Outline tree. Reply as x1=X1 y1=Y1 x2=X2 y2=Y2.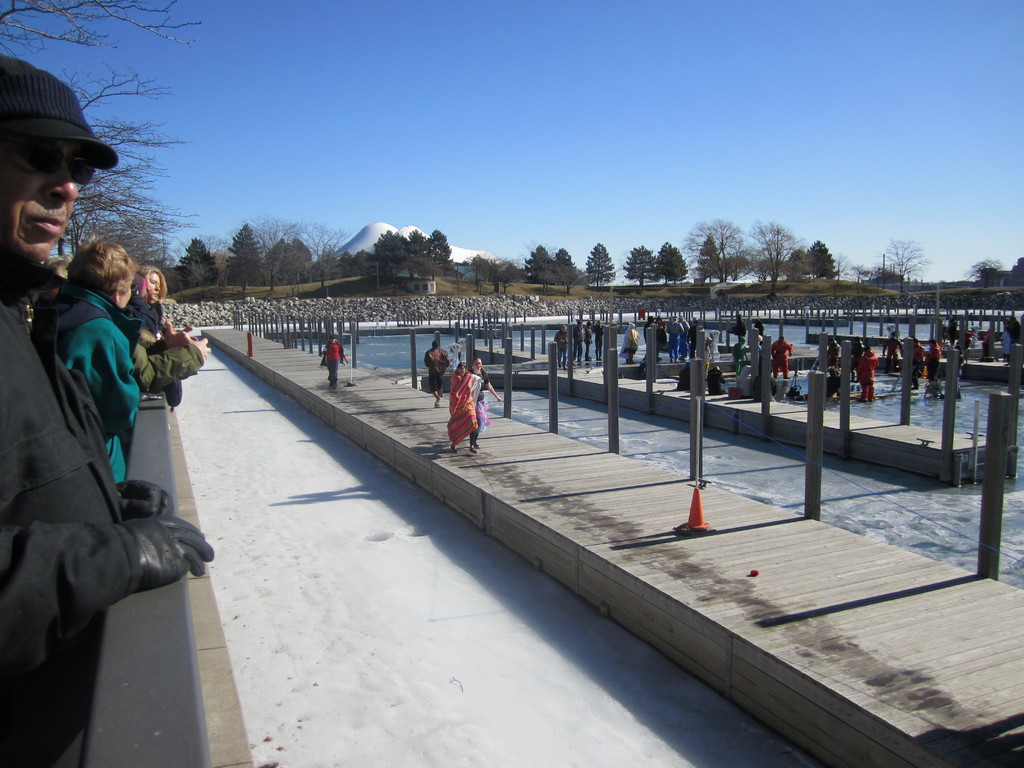
x1=875 y1=240 x2=925 y2=290.
